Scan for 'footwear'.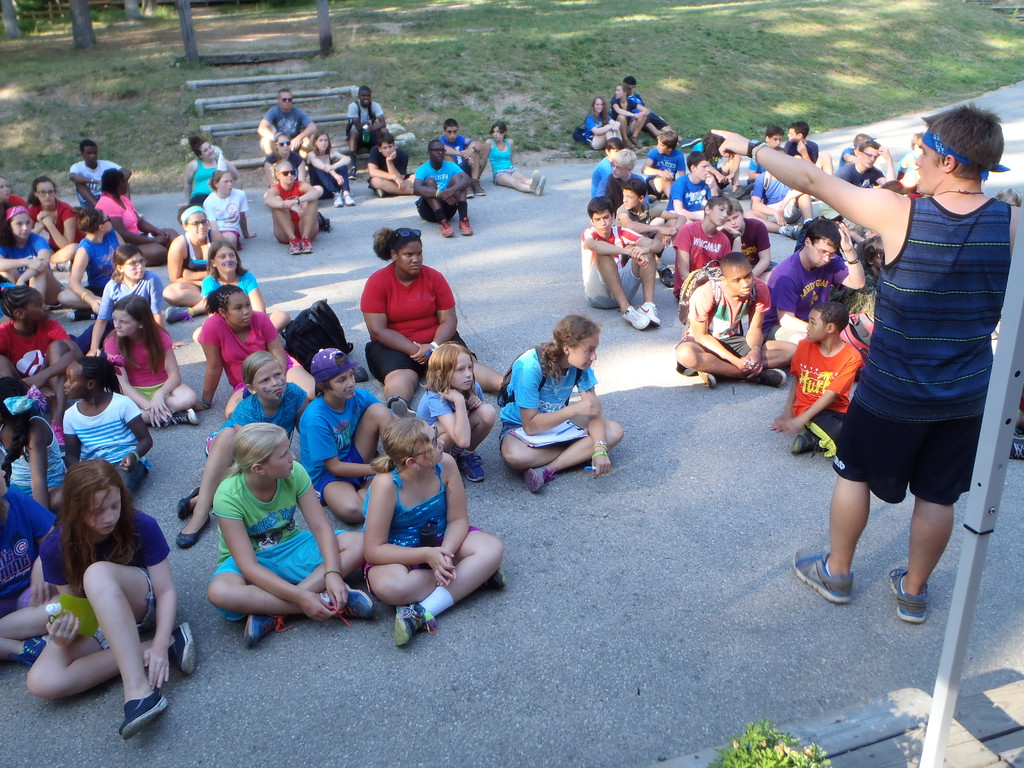
Scan result: <box>286,233,295,252</box>.
